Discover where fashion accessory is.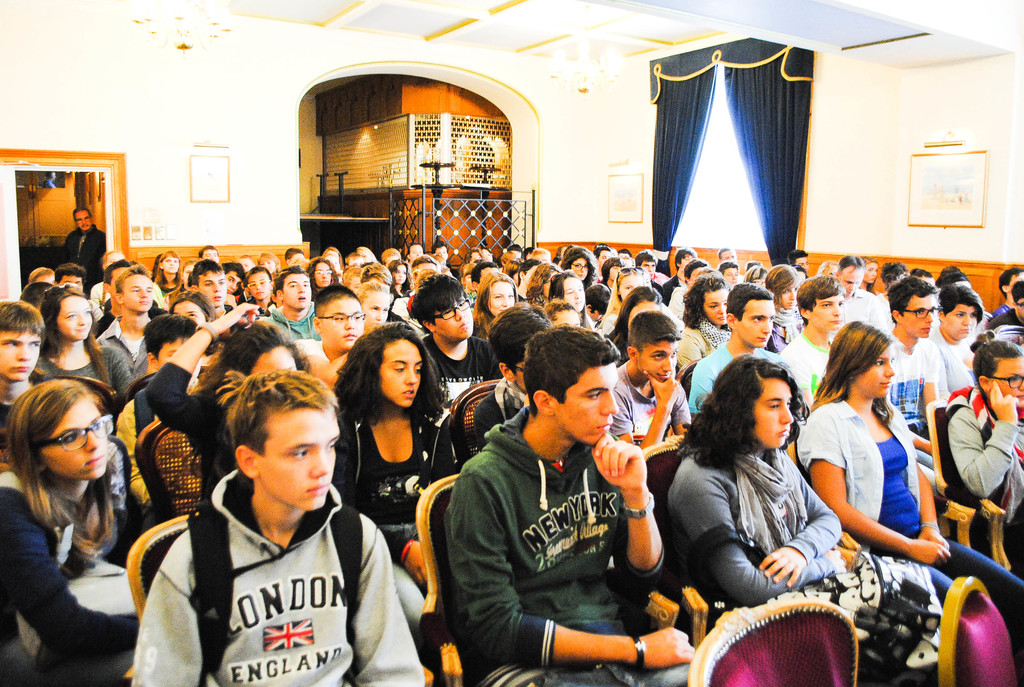
Discovered at region(922, 523, 939, 527).
